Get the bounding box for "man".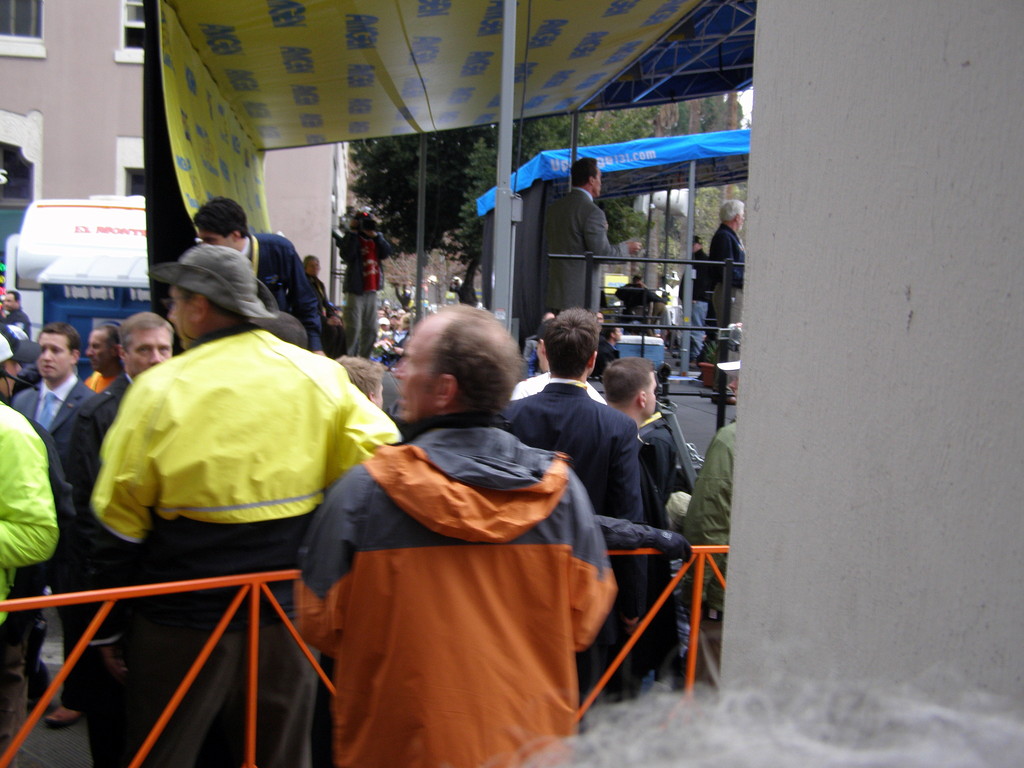
left=98, top=243, right=403, bottom=759.
